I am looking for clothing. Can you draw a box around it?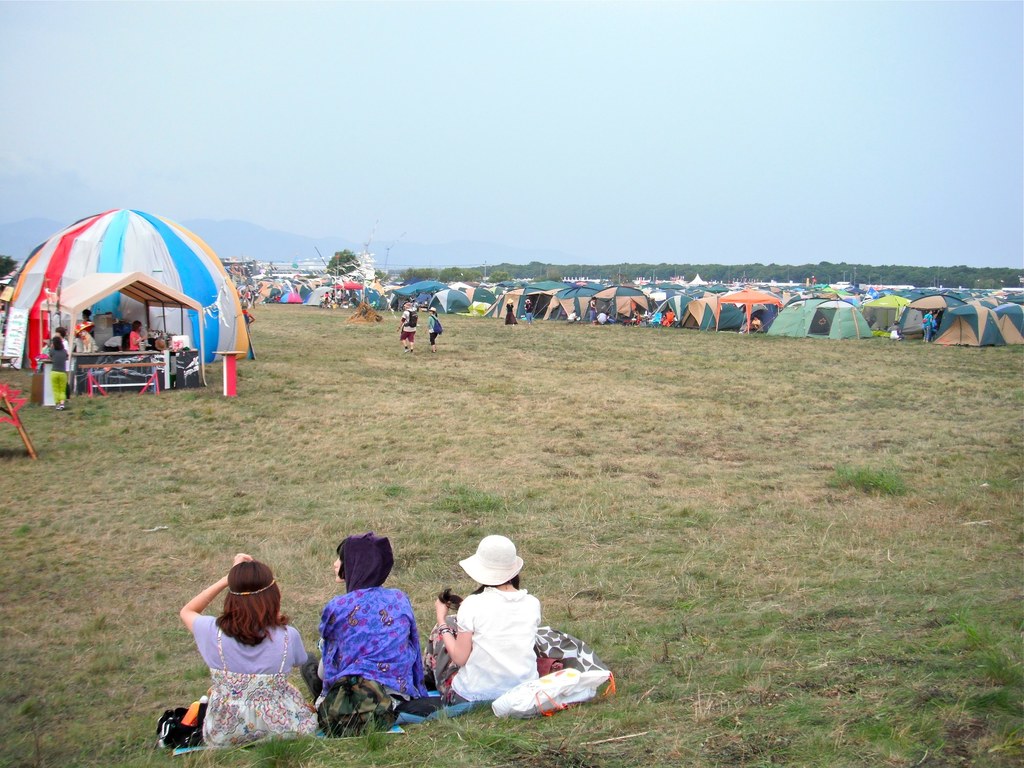
Sure, the bounding box is rect(195, 623, 316, 755).
